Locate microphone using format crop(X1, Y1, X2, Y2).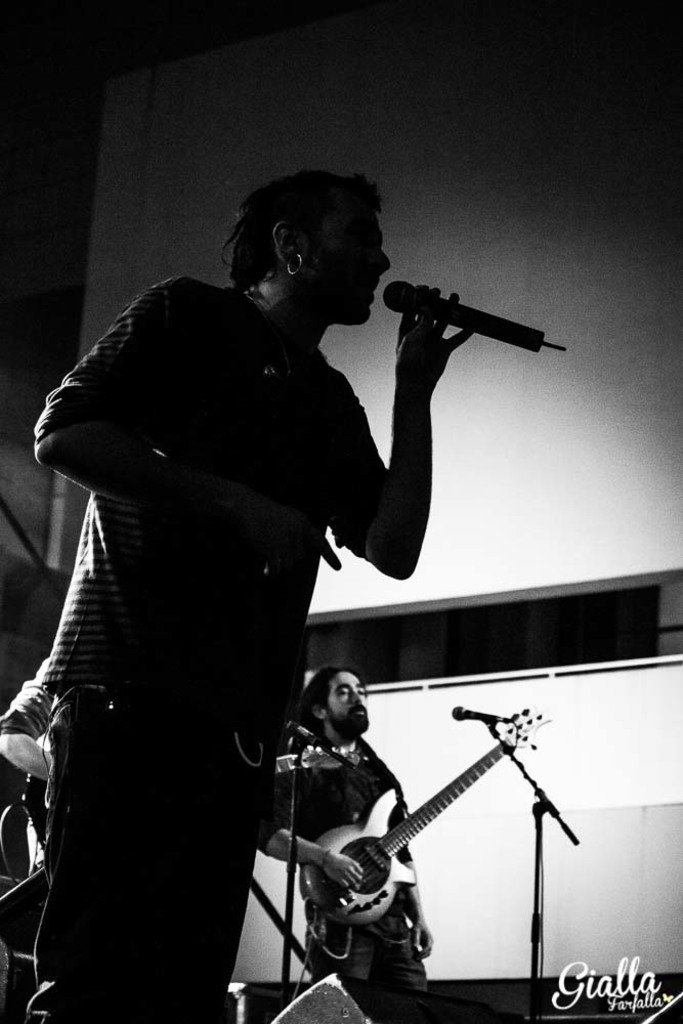
crop(382, 278, 571, 355).
